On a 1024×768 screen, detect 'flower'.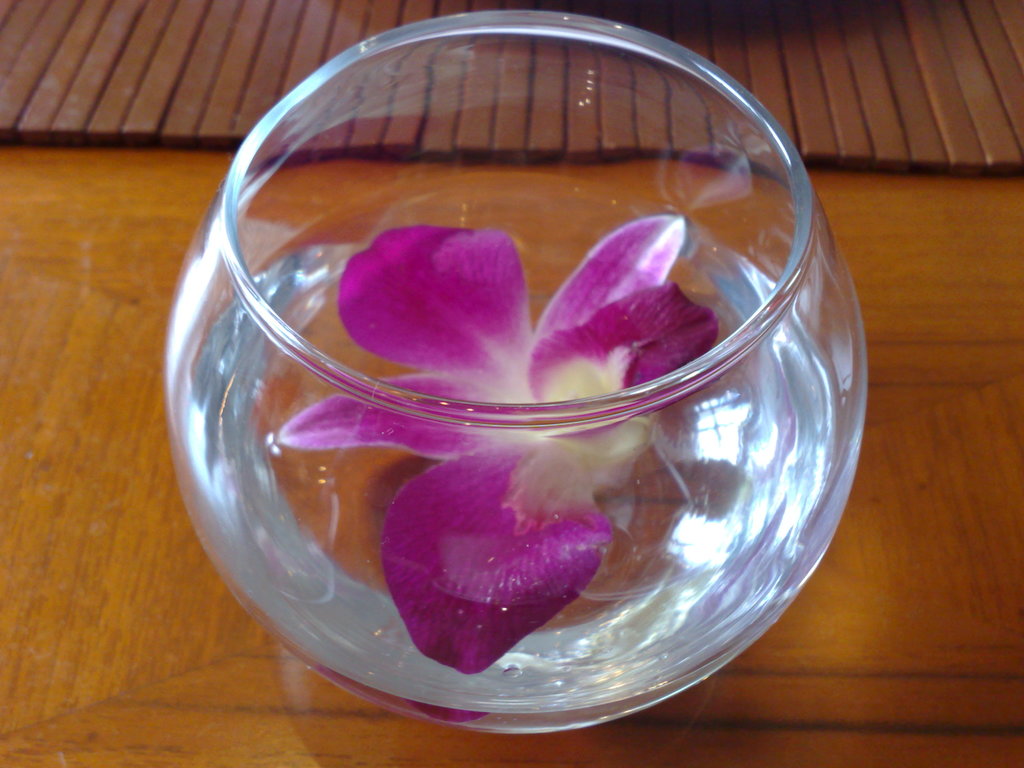
276,217,728,672.
